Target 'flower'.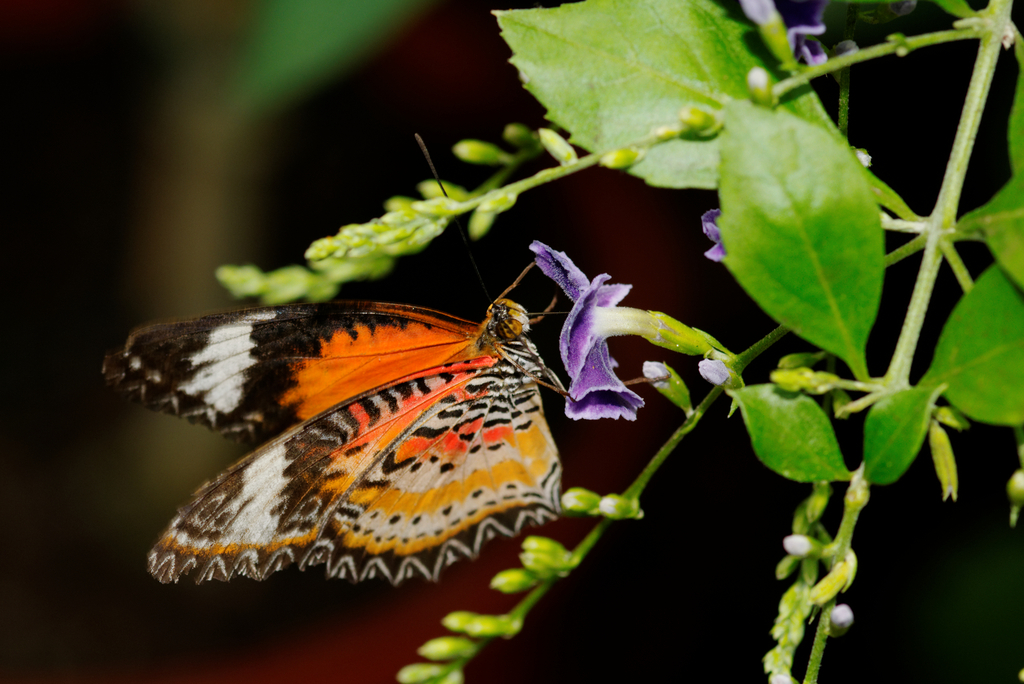
Target region: bbox=[547, 257, 669, 425].
